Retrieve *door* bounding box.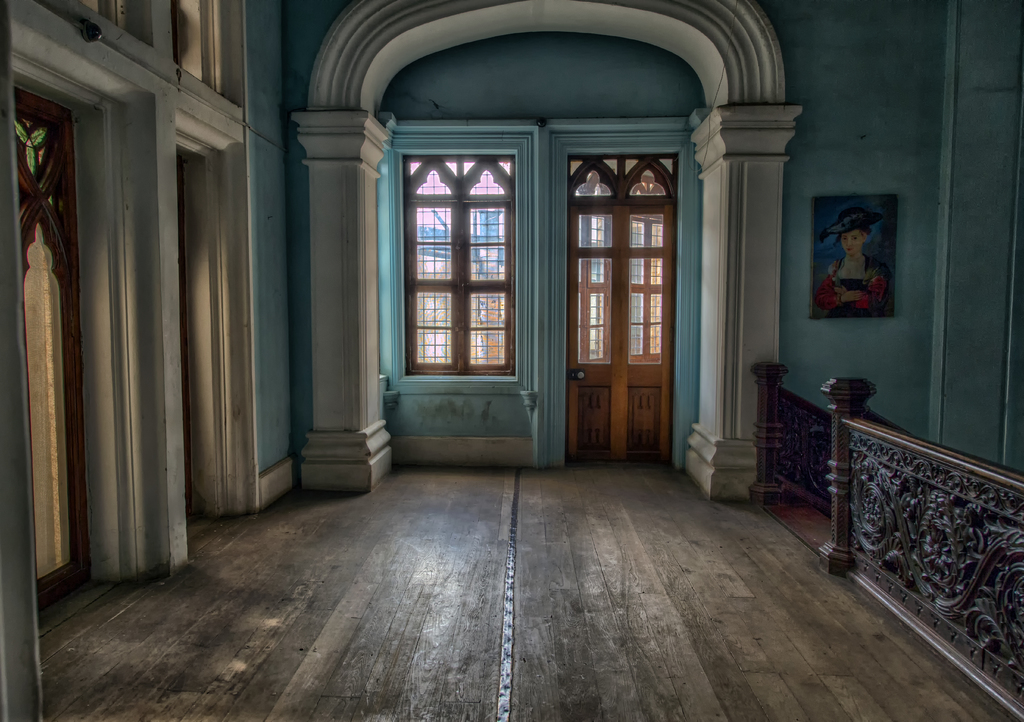
Bounding box: select_region(552, 131, 672, 457).
